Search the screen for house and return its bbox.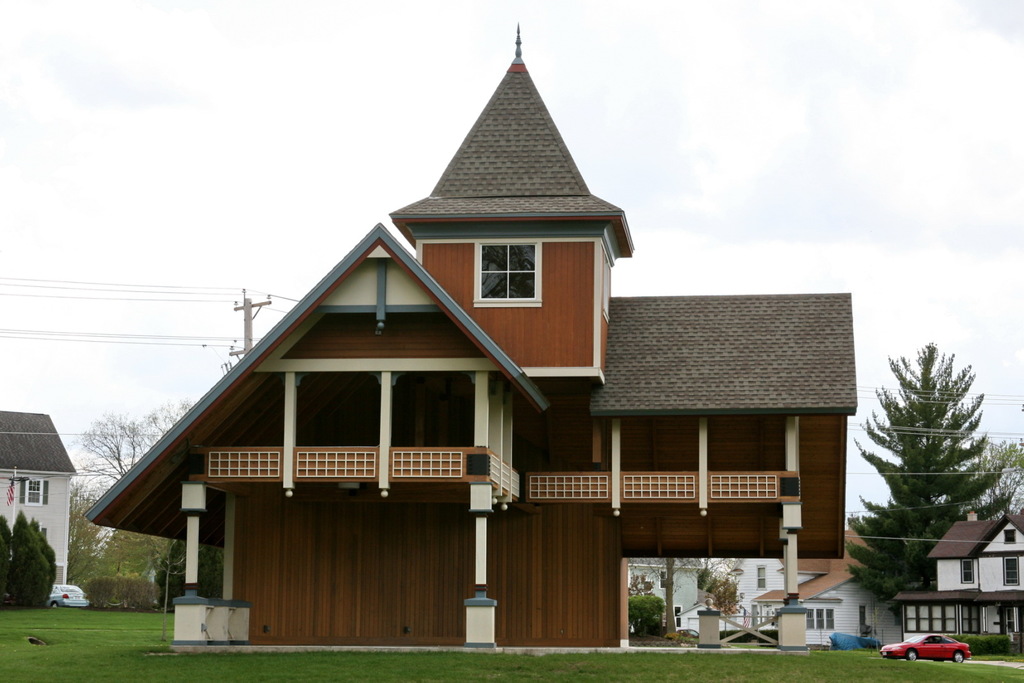
Found: bbox=[678, 604, 724, 635].
